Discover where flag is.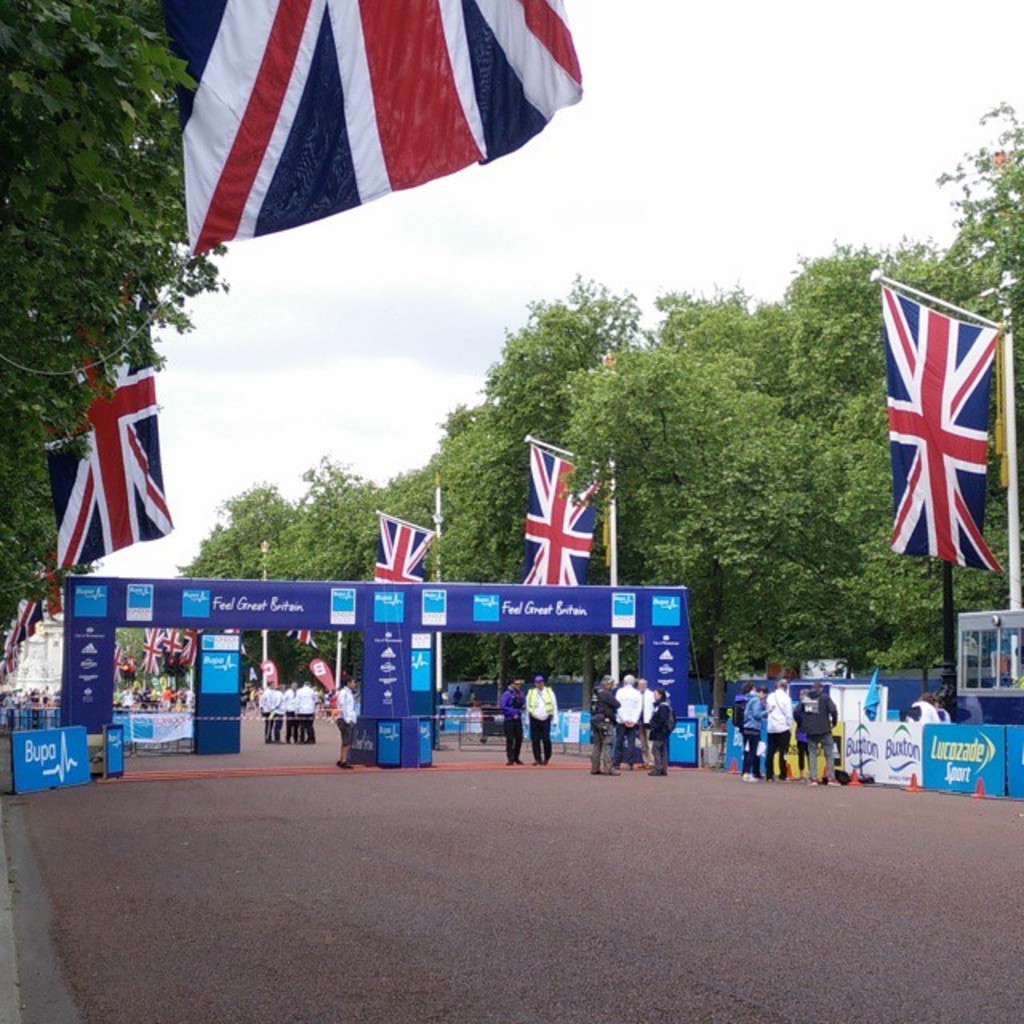
Discovered at {"left": 277, "top": 624, "right": 320, "bottom": 656}.
